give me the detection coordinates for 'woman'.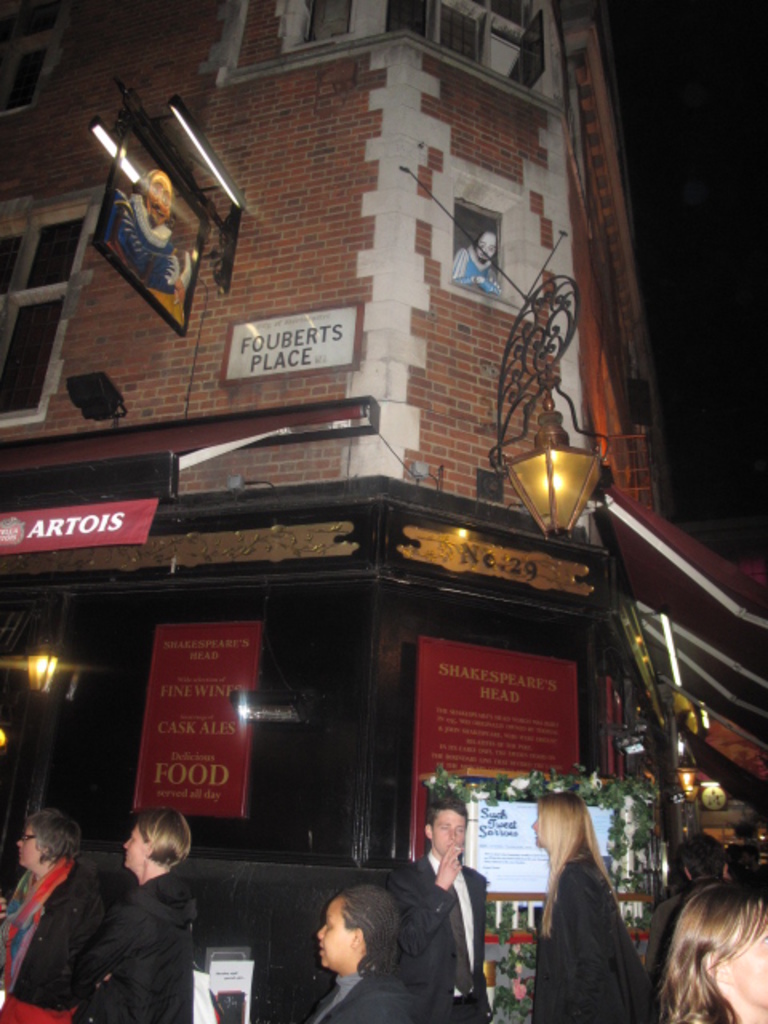
[645,874,766,1019].
